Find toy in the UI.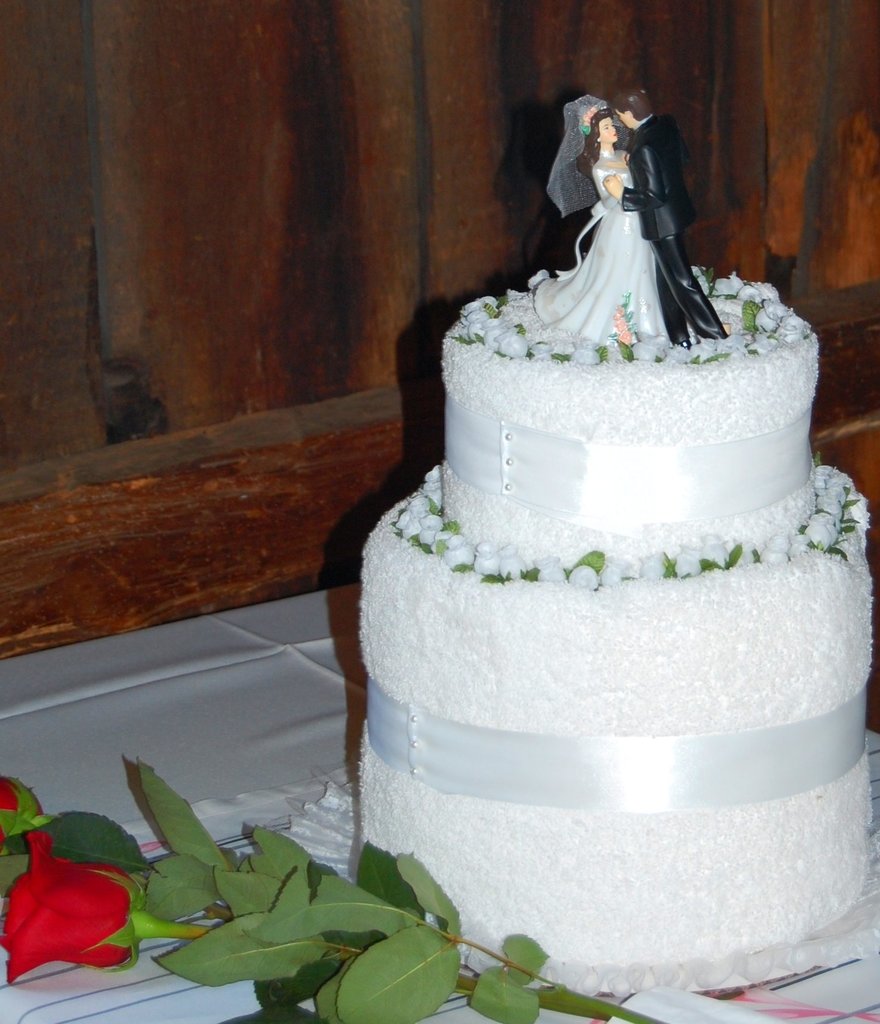
UI element at region(532, 97, 667, 340).
